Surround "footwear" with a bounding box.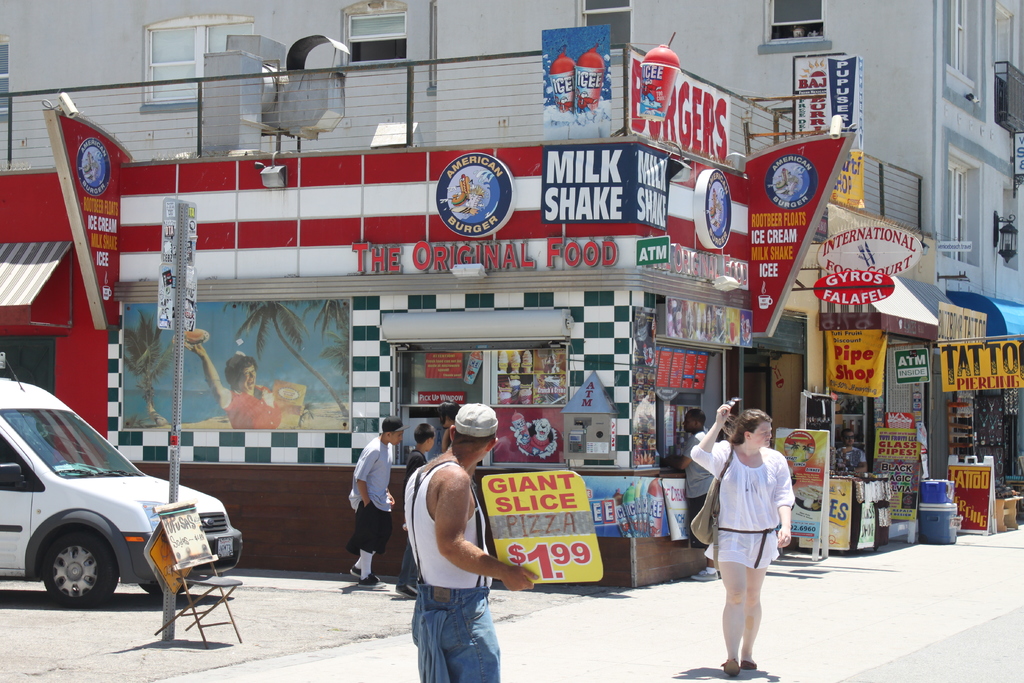
left=746, top=658, right=762, bottom=673.
